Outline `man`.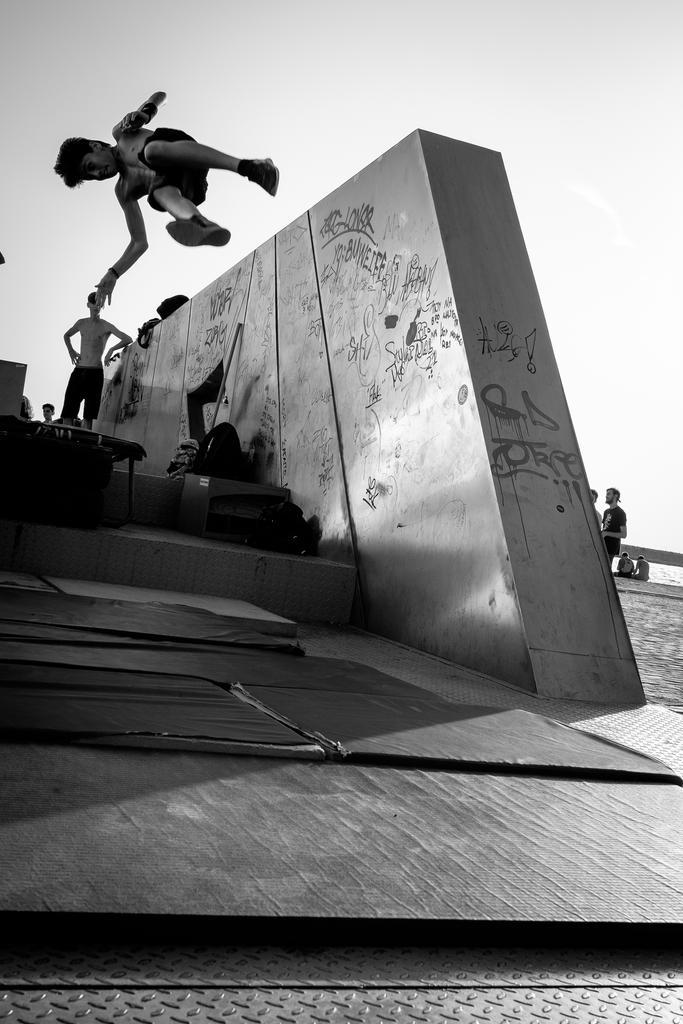
Outline: bbox=(62, 284, 140, 433).
